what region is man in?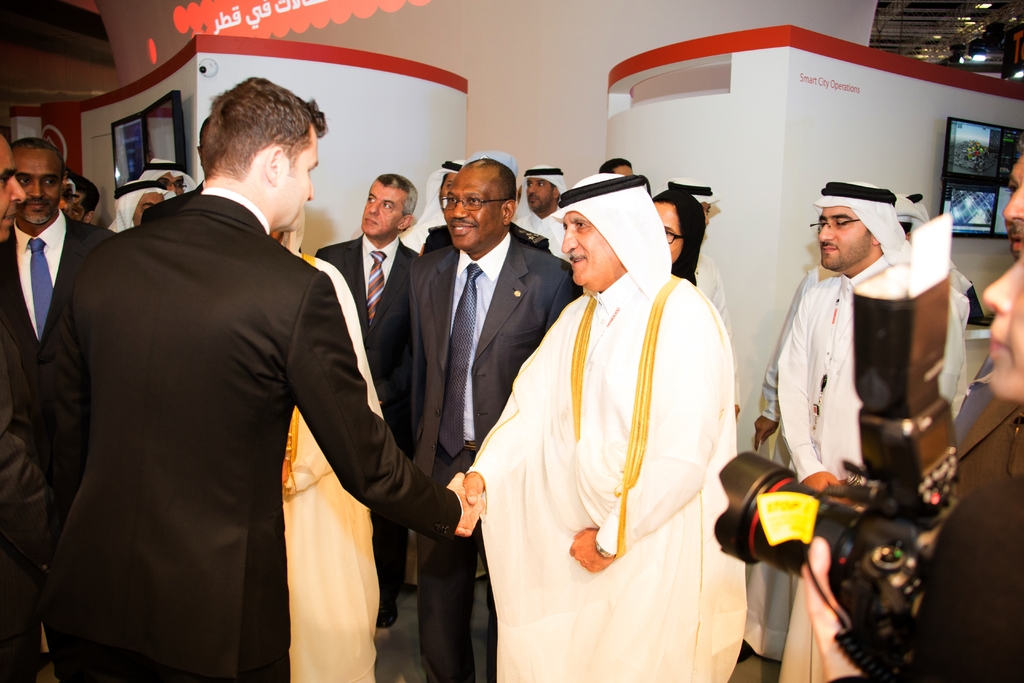
<region>0, 136, 109, 682</region>.
